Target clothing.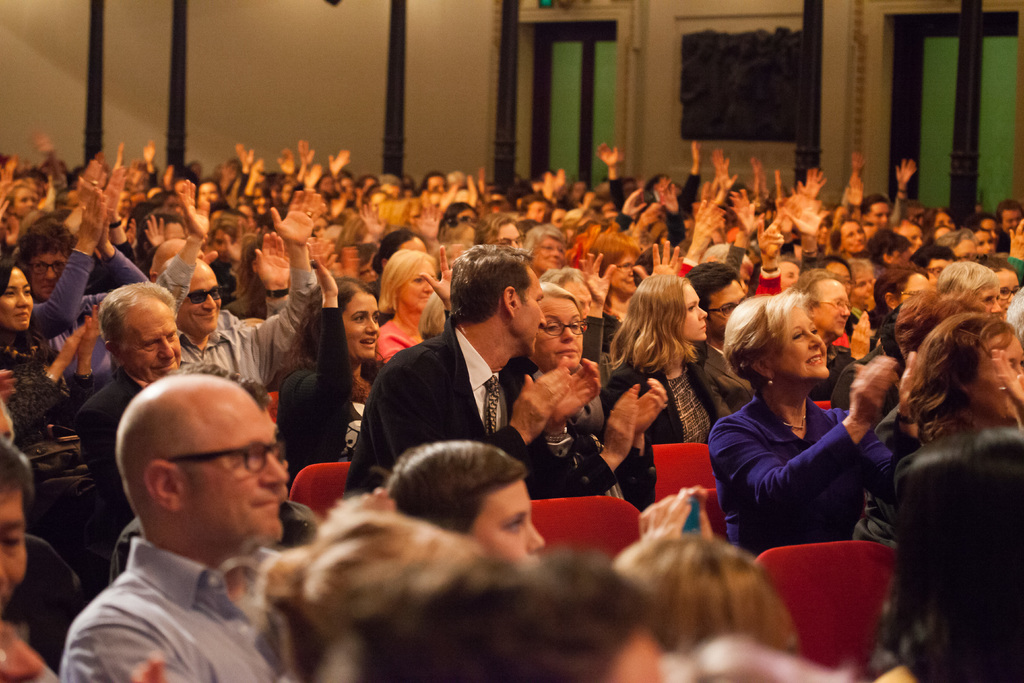
Target region: box=[157, 258, 313, 388].
